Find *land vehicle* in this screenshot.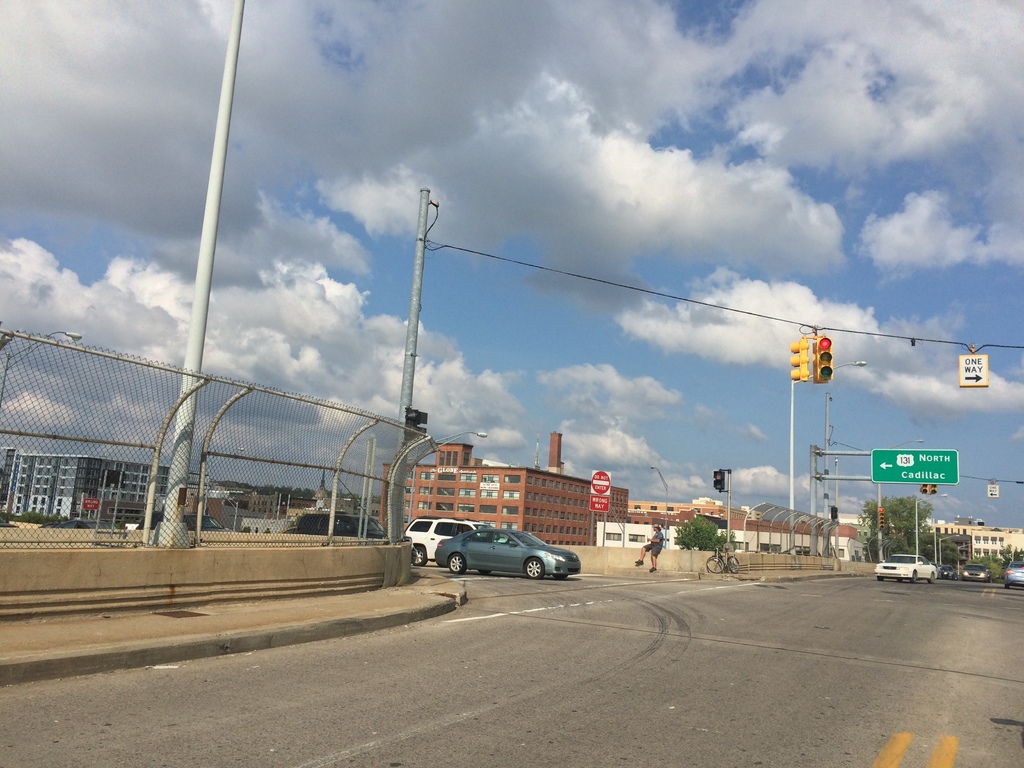
The bounding box for *land vehicle* is box(401, 519, 510, 572).
